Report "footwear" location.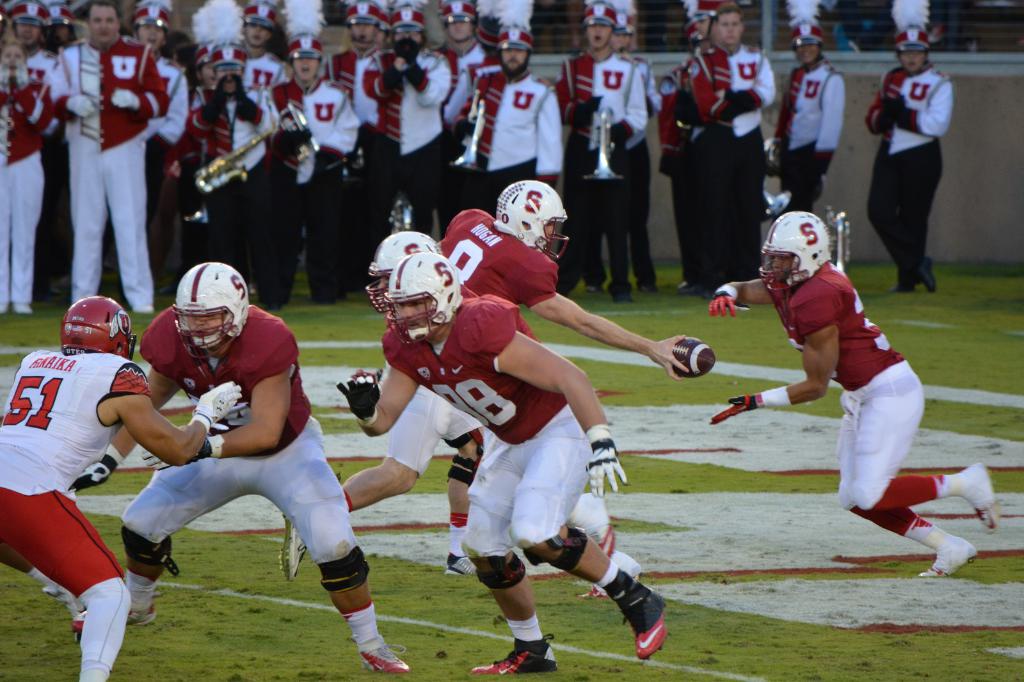
Report: select_region(583, 493, 615, 559).
